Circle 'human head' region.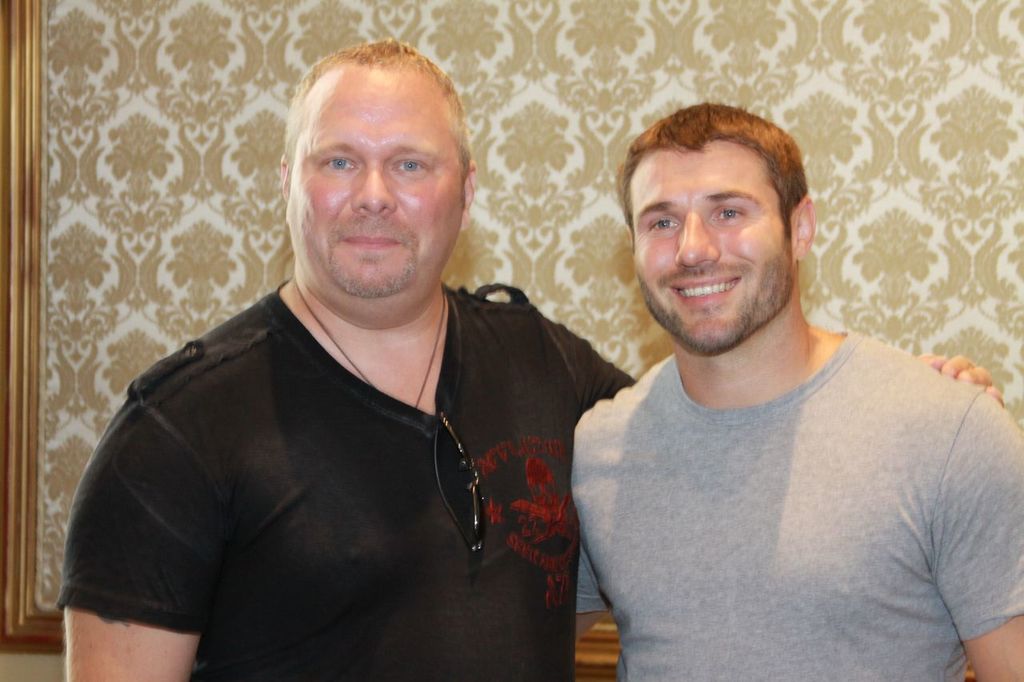
Region: x1=620 y1=98 x2=819 y2=357.
